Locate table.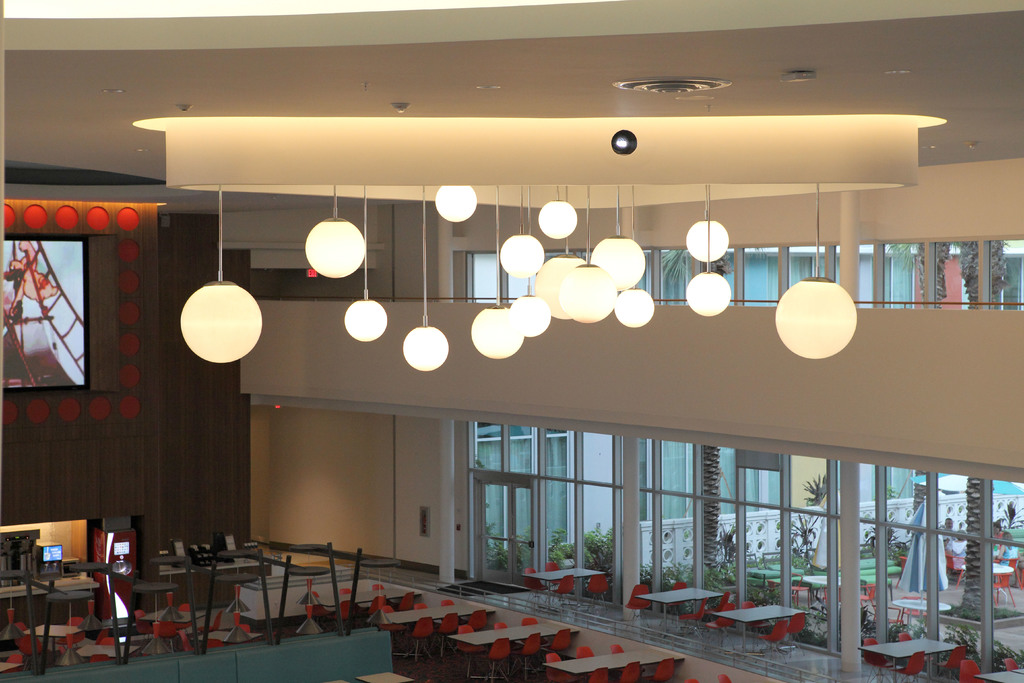
Bounding box: bbox=(518, 561, 609, 592).
